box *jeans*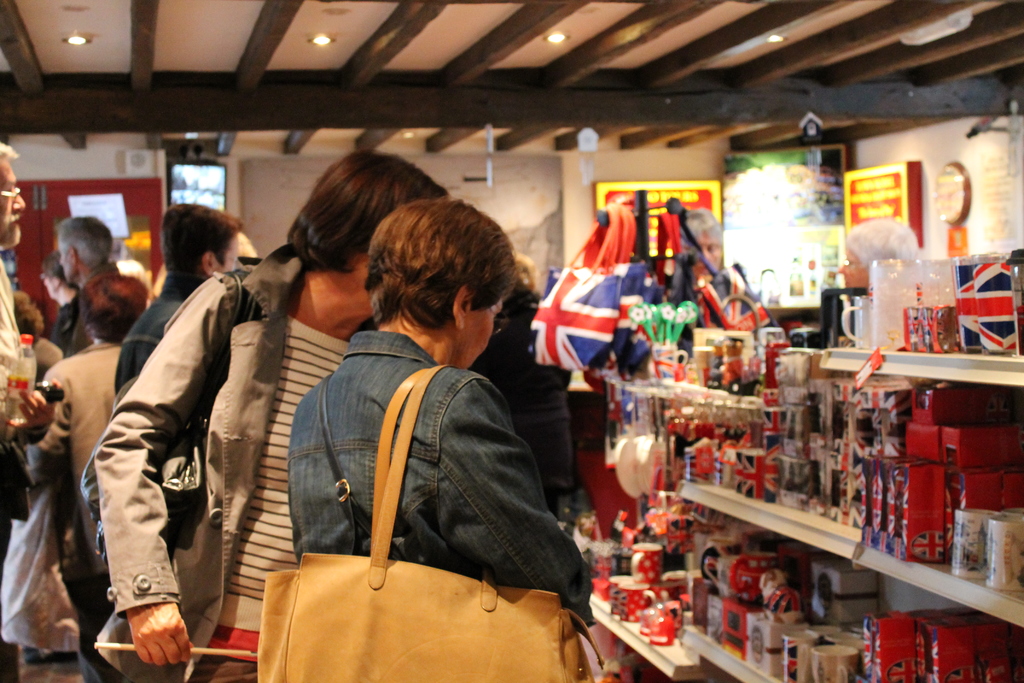
select_region(61, 576, 114, 682)
